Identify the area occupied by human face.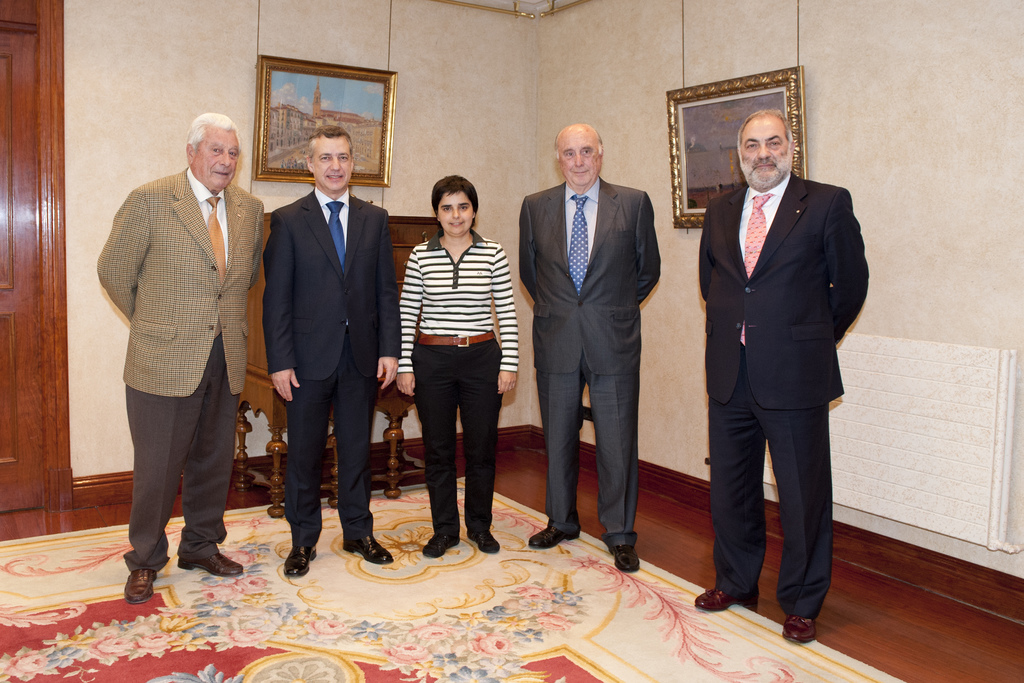
Area: x1=443 y1=197 x2=477 y2=235.
